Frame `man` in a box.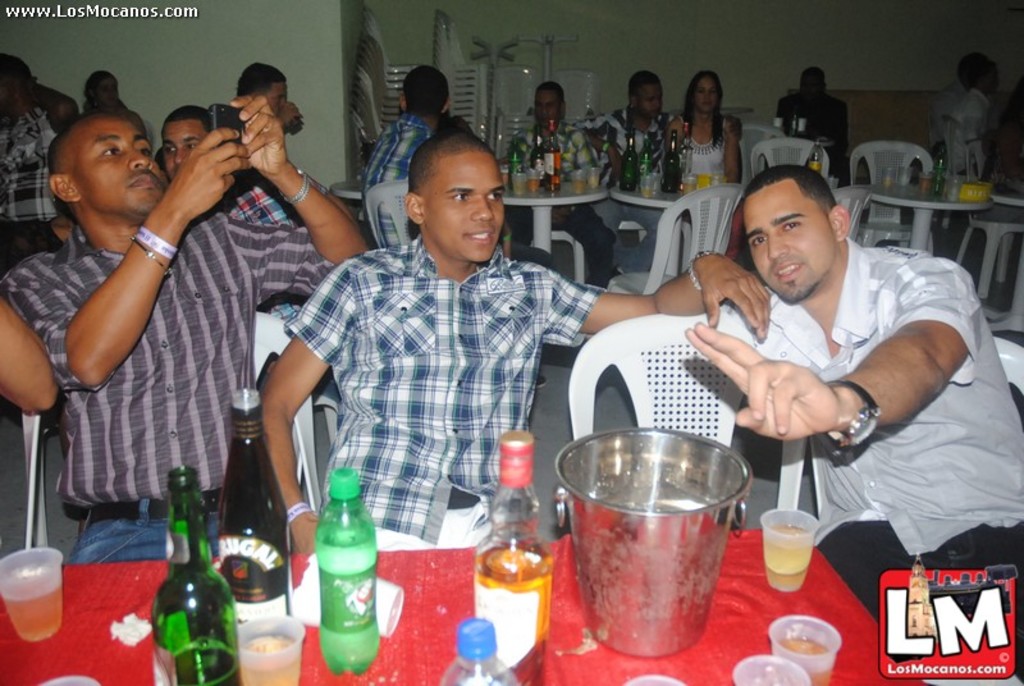
box=[5, 91, 366, 567].
